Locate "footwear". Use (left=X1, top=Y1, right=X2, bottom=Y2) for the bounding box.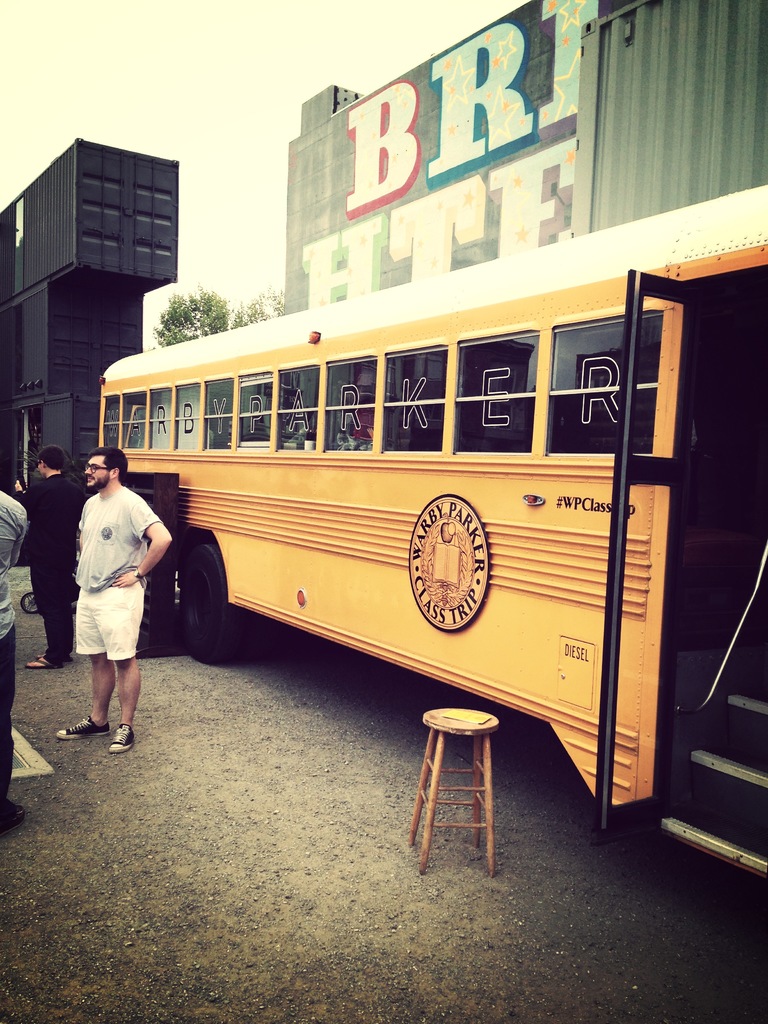
(left=55, top=715, right=108, bottom=741).
